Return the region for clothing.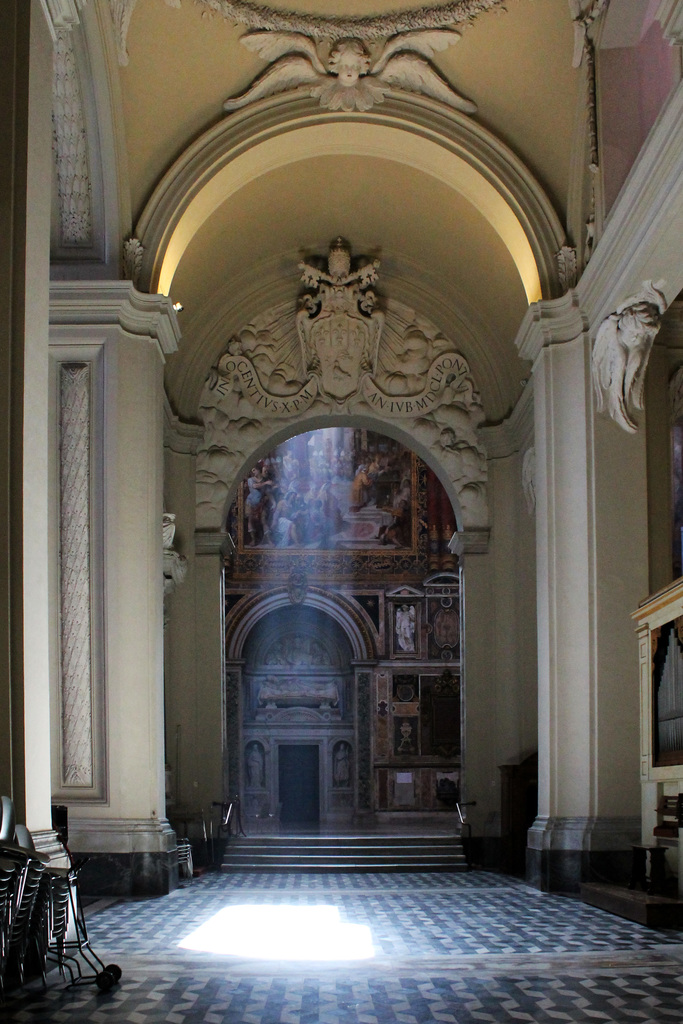
pyautogui.locateOnScreen(242, 470, 265, 505).
